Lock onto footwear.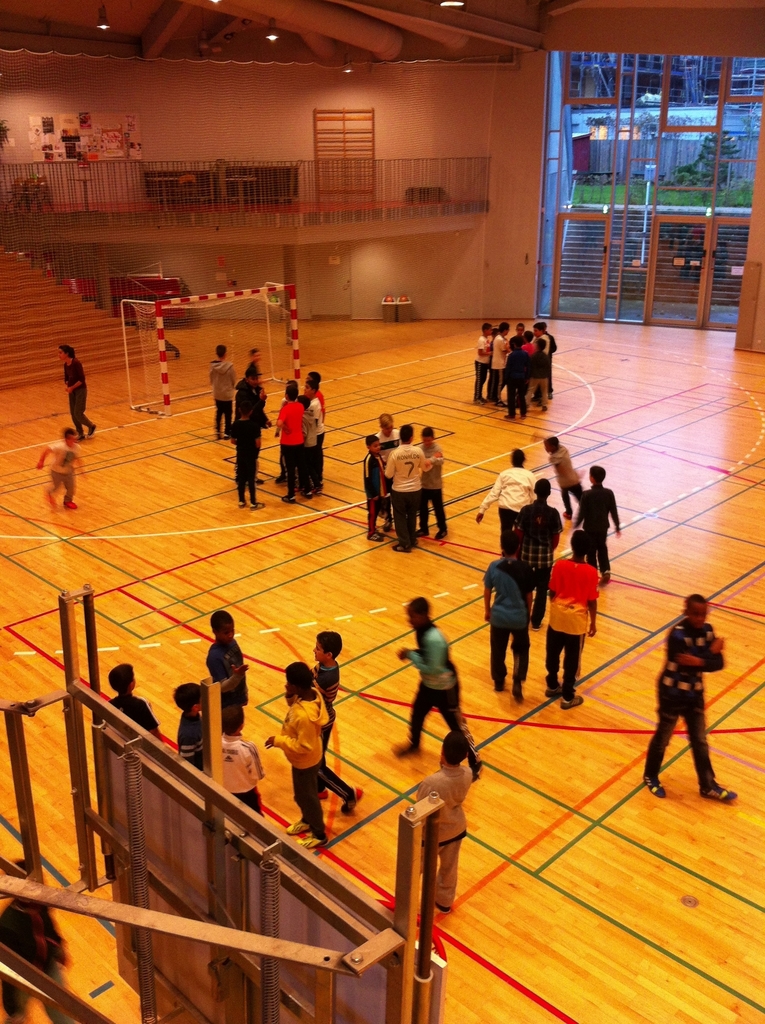
Locked: bbox=(398, 741, 420, 756).
